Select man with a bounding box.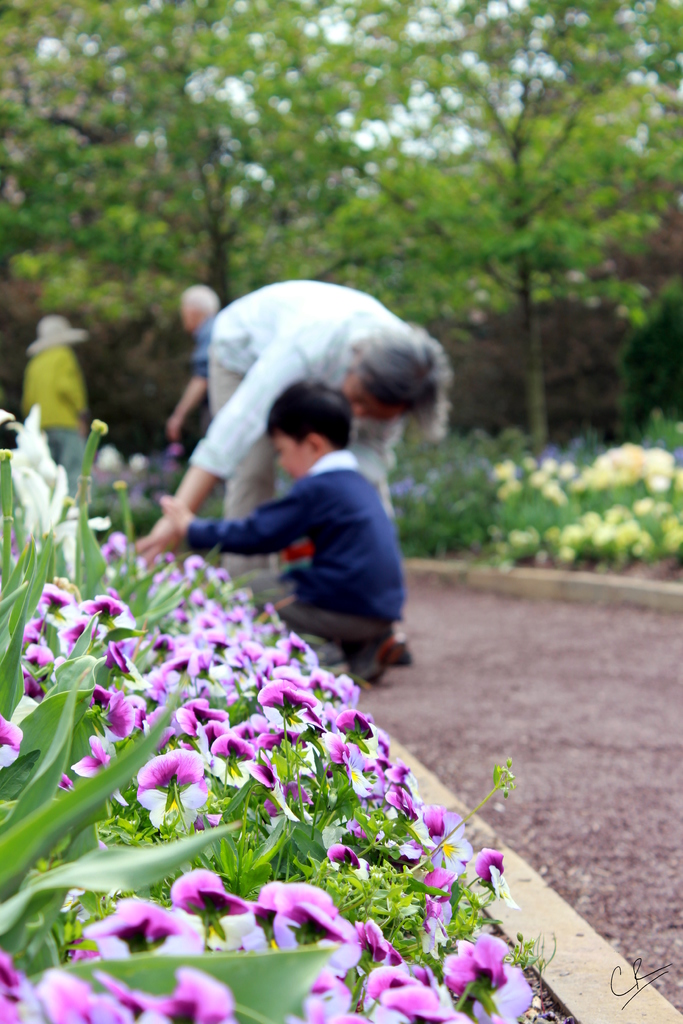
<bbox>167, 290, 220, 471</bbox>.
